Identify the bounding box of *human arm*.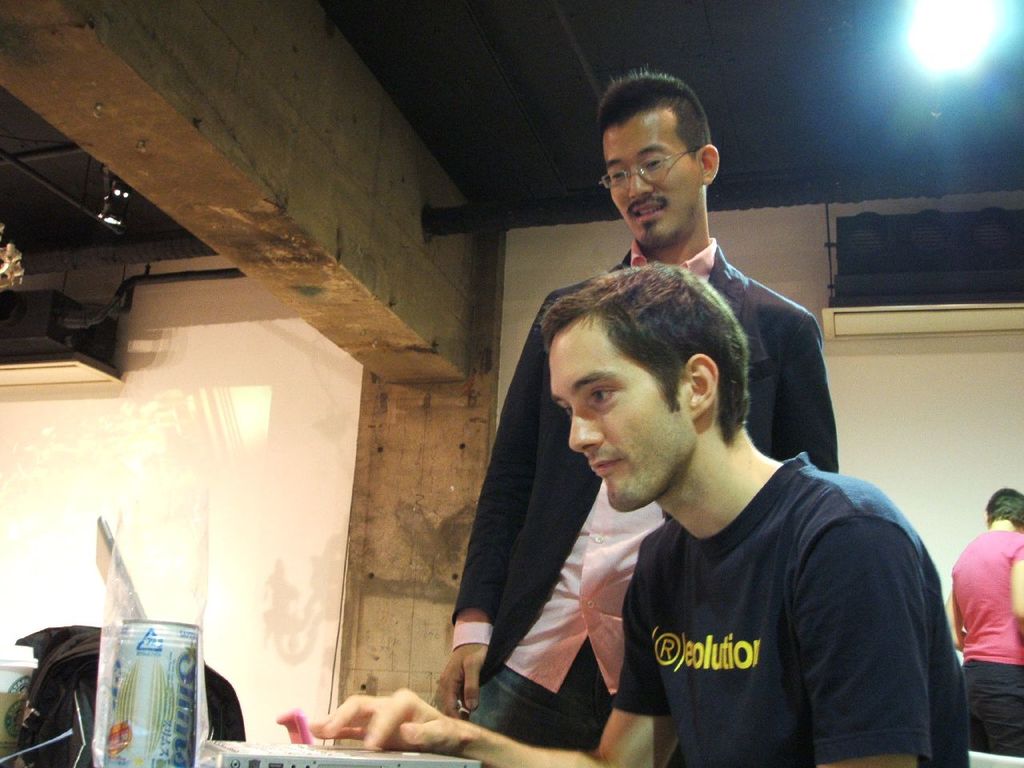
bbox=[937, 581, 965, 642].
